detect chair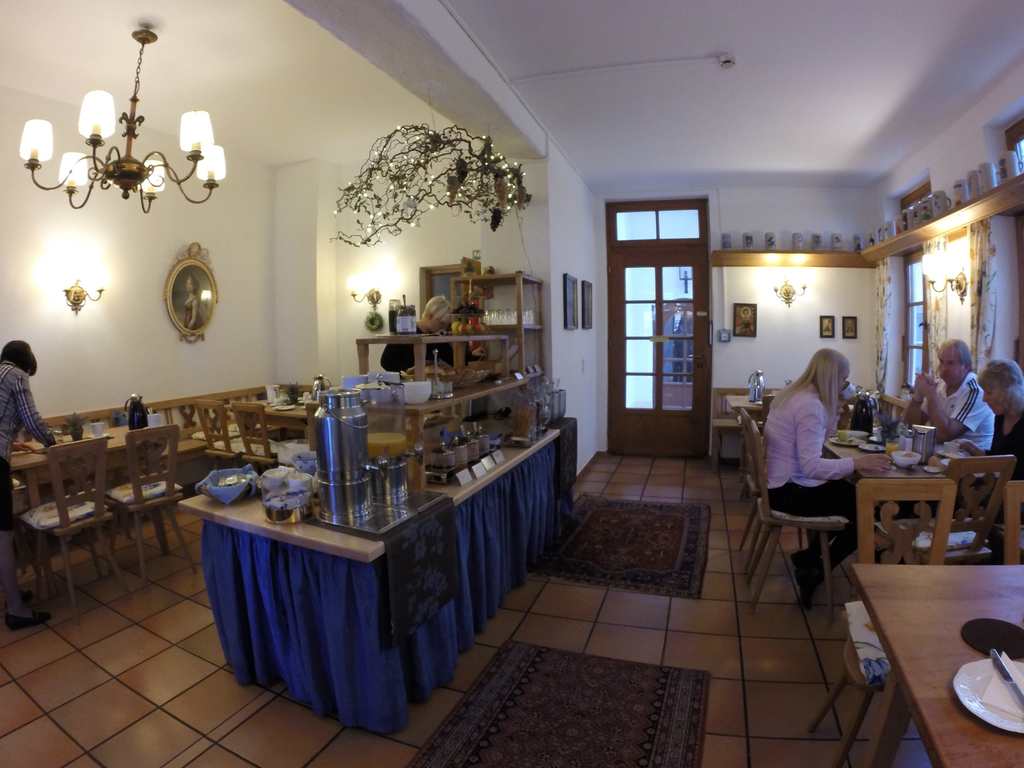
(104, 420, 198, 591)
